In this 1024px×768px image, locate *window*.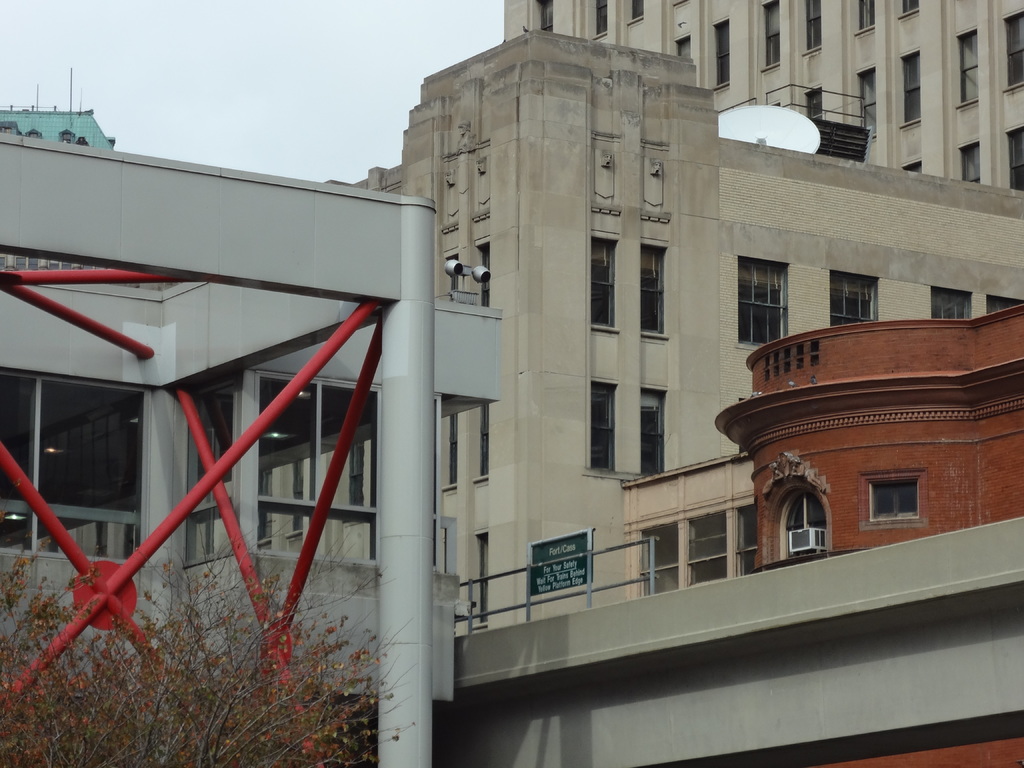
Bounding box: 1004,129,1023,199.
